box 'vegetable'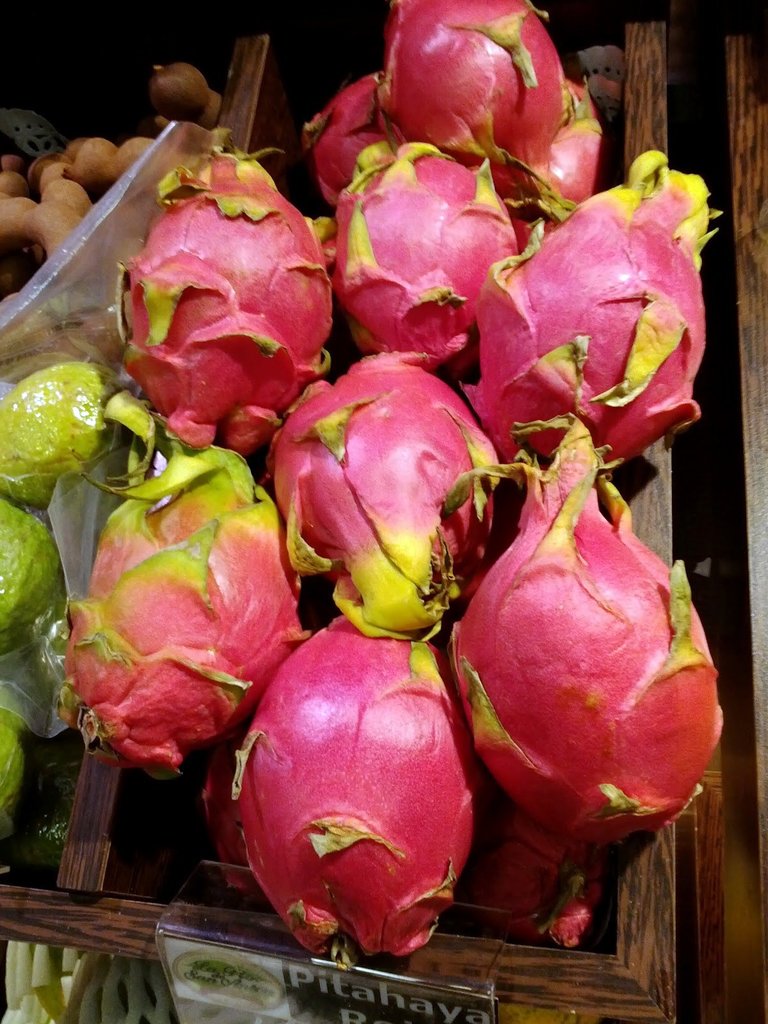
[457, 447, 715, 848]
